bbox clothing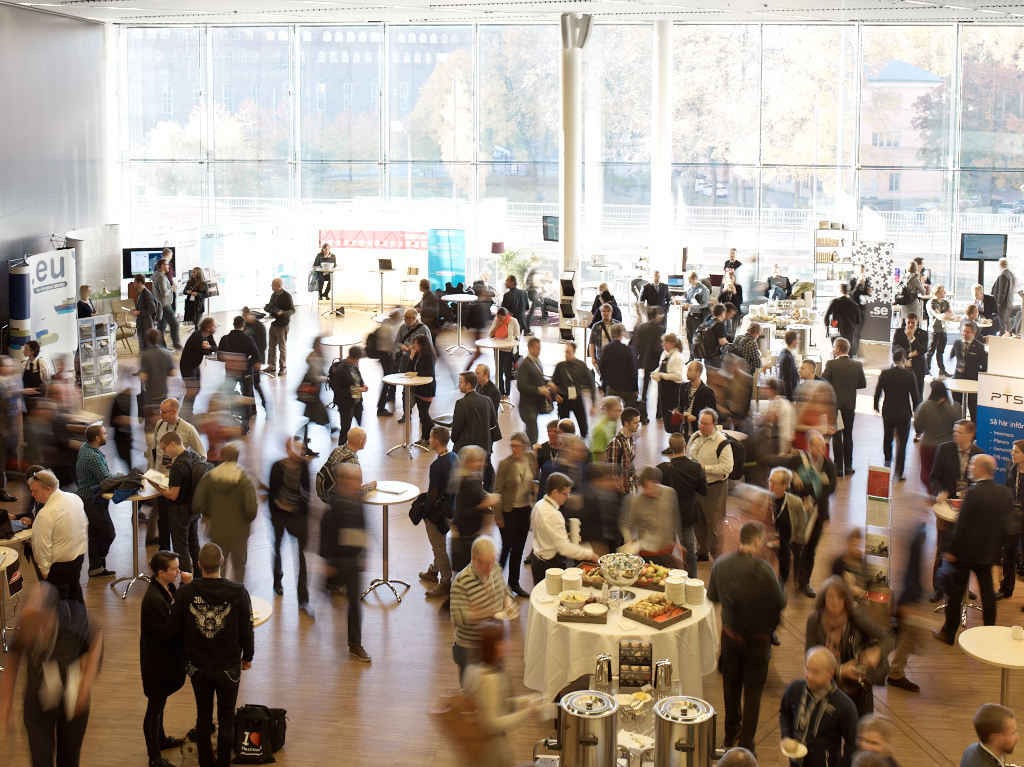
locate(528, 490, 599, 565)
